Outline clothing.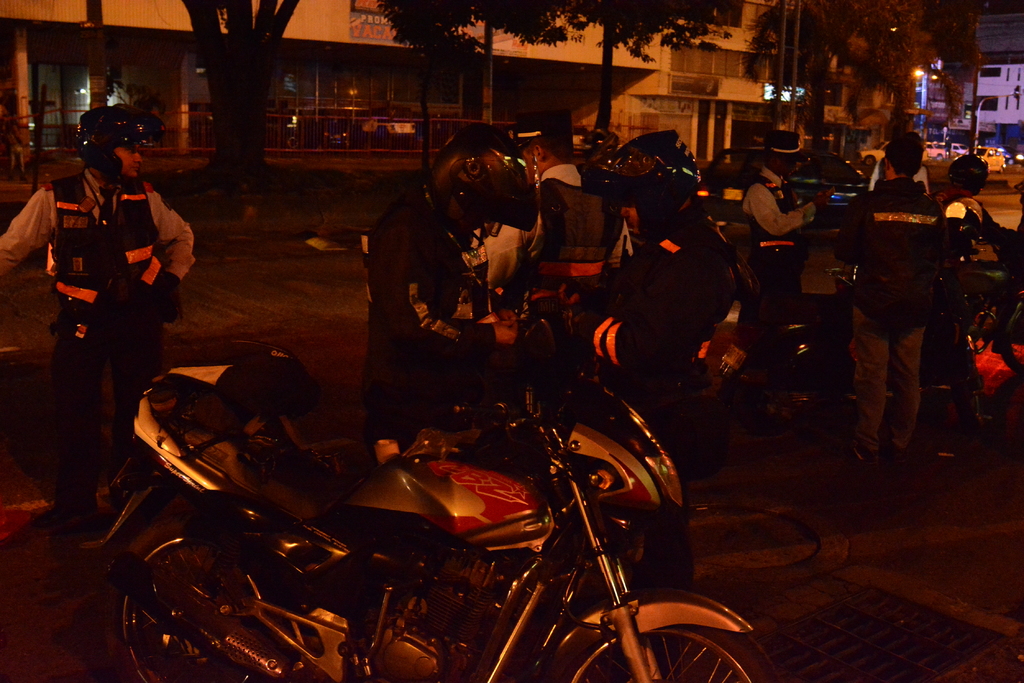
Outline: x1=0 y1=173 x2=194 y2=519.
